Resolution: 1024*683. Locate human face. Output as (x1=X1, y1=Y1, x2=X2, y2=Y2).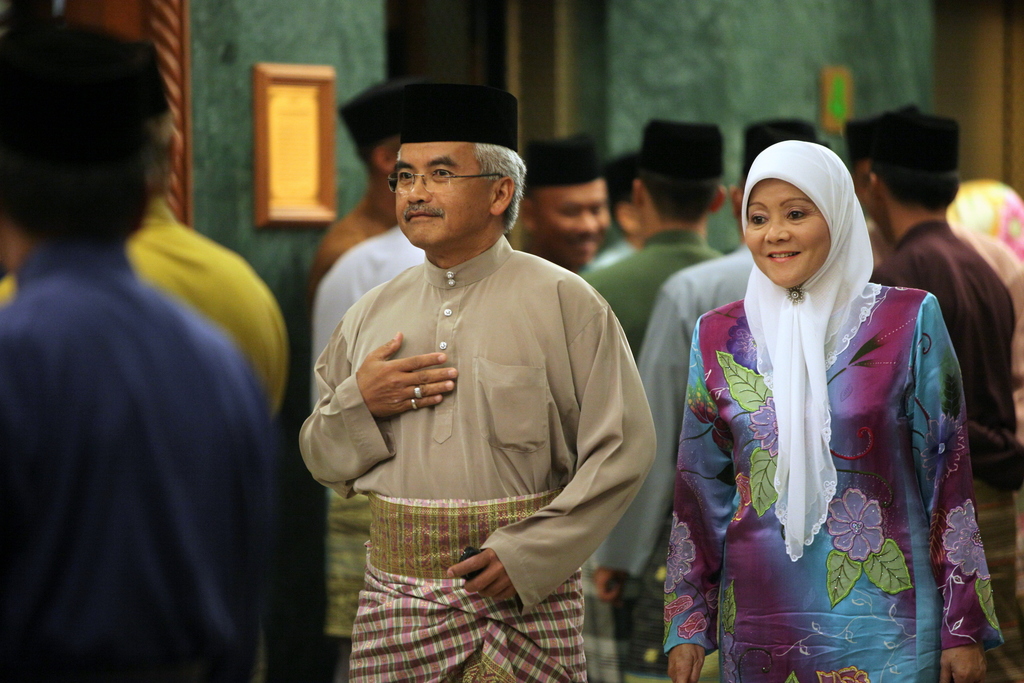
(x1=386, y1=142, x2=502, y2=247).
